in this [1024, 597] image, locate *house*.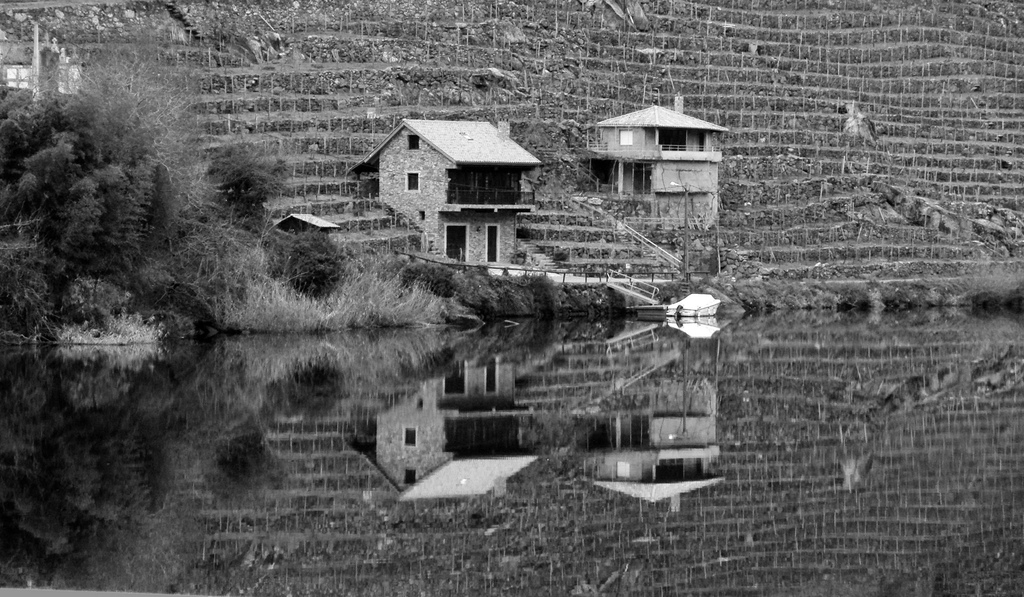
Bounding box: <bbox>253, 211, 342, 250</bbox>.
